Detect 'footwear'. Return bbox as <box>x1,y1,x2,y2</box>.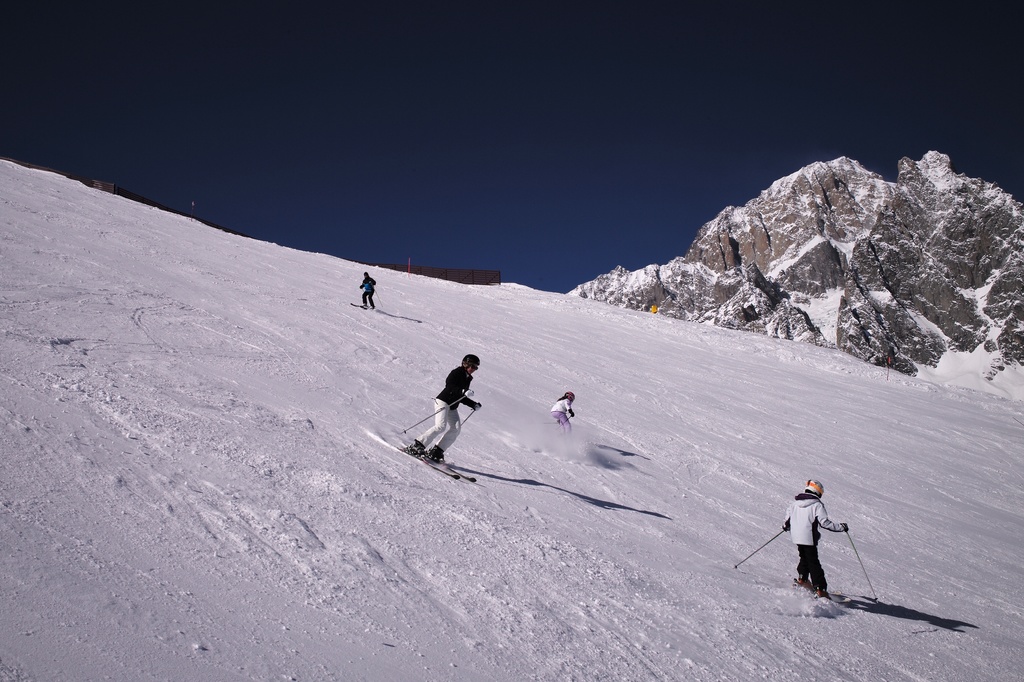
<box>404,436,430,461</box>.
